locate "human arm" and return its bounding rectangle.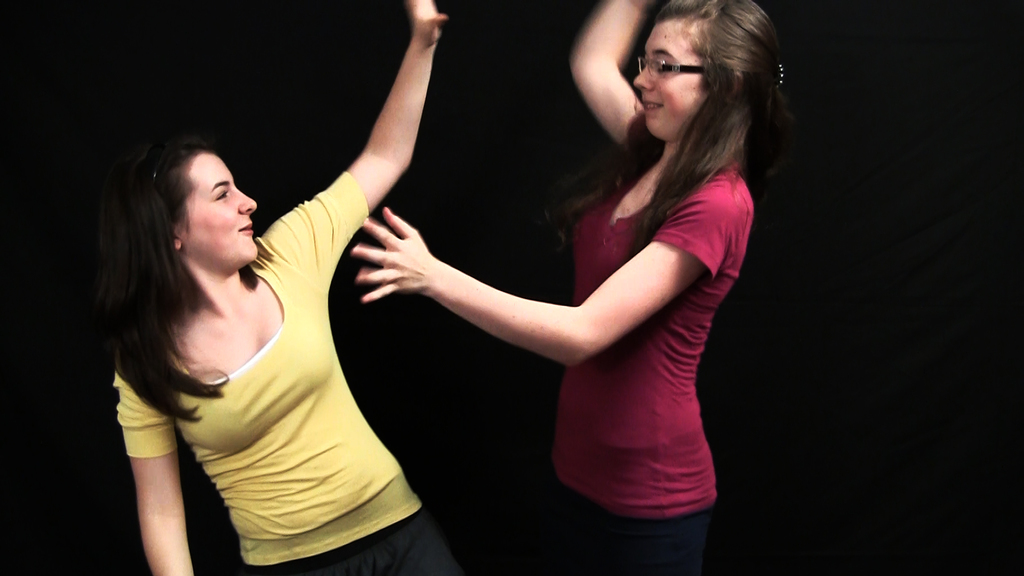
x1=563 y1=0 x2=656 y2=156.
